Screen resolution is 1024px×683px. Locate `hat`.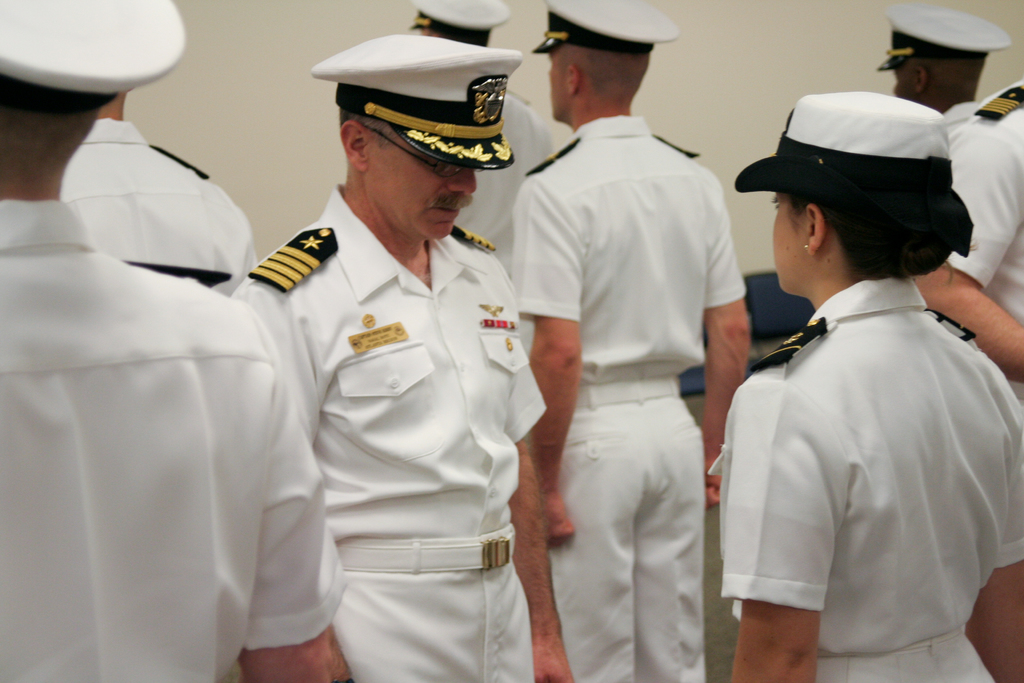
detection(0, 0, 185, 111).
